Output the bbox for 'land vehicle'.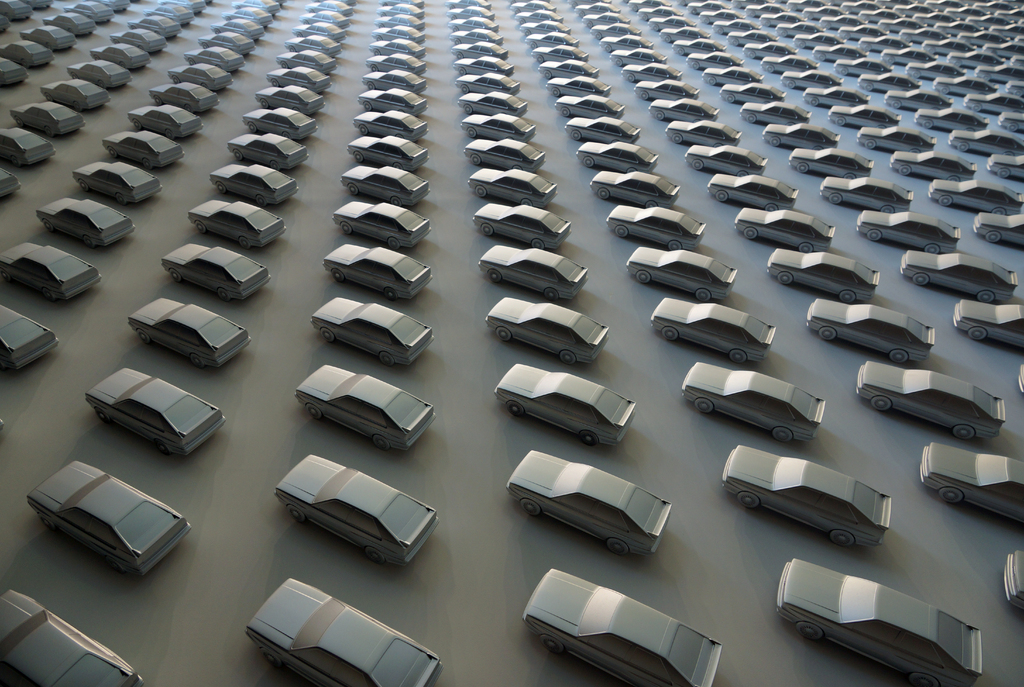
left=828, top=0, right=860, bottom=8.
